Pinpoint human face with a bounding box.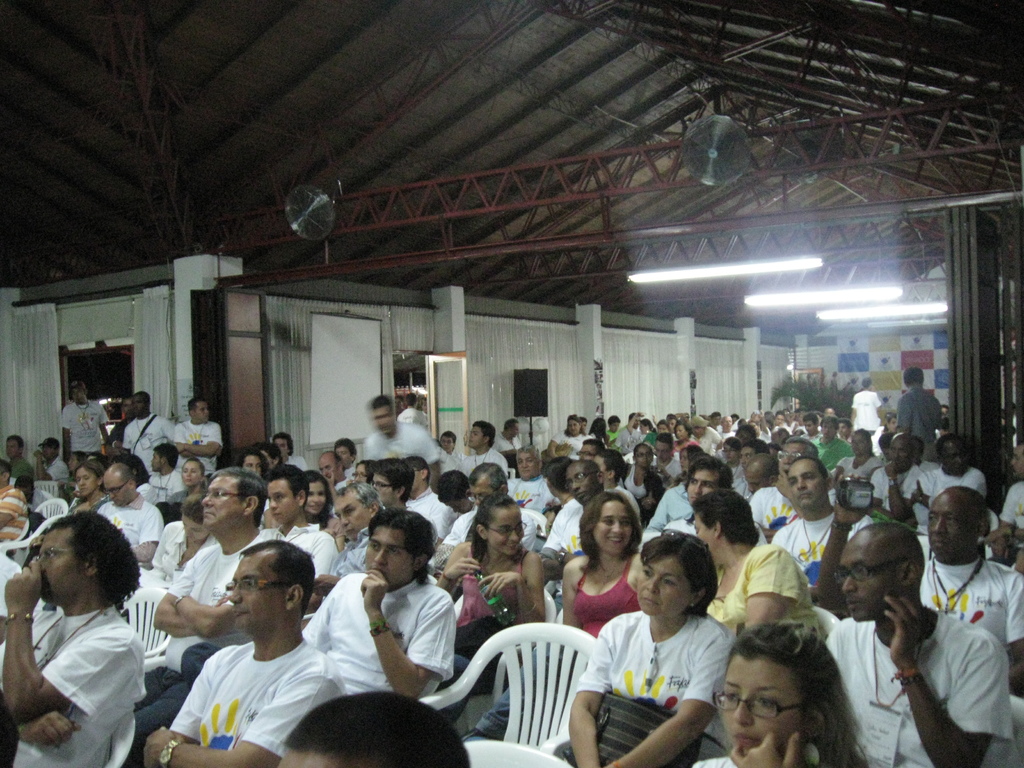
Rect(593, 497, 636, 553).
